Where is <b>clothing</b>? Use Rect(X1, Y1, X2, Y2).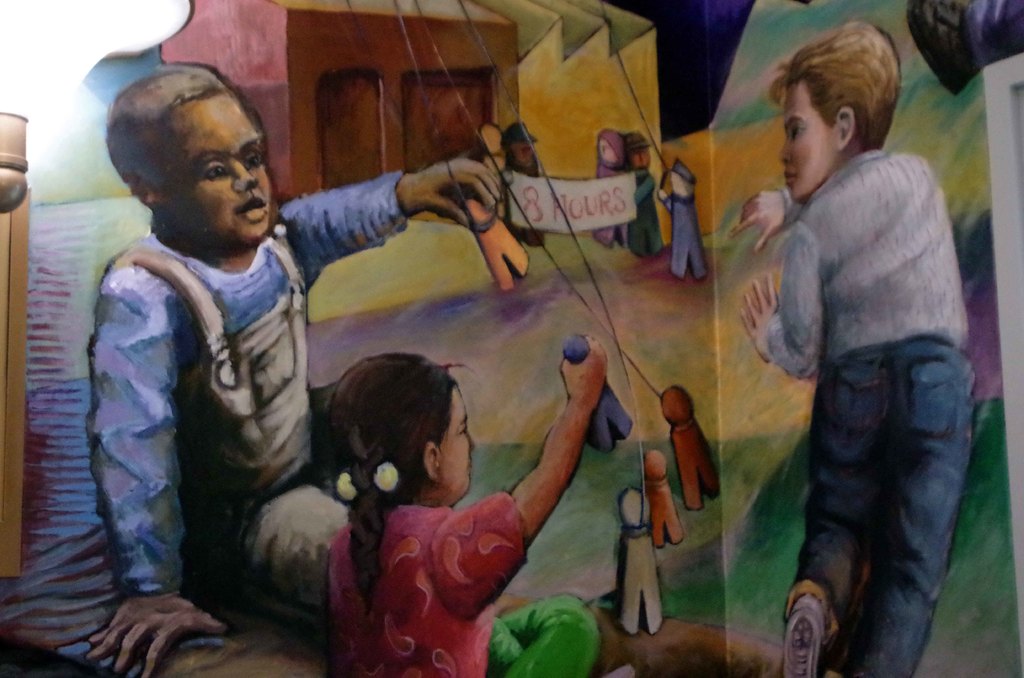
Rect(88, 151, 401, 595).
